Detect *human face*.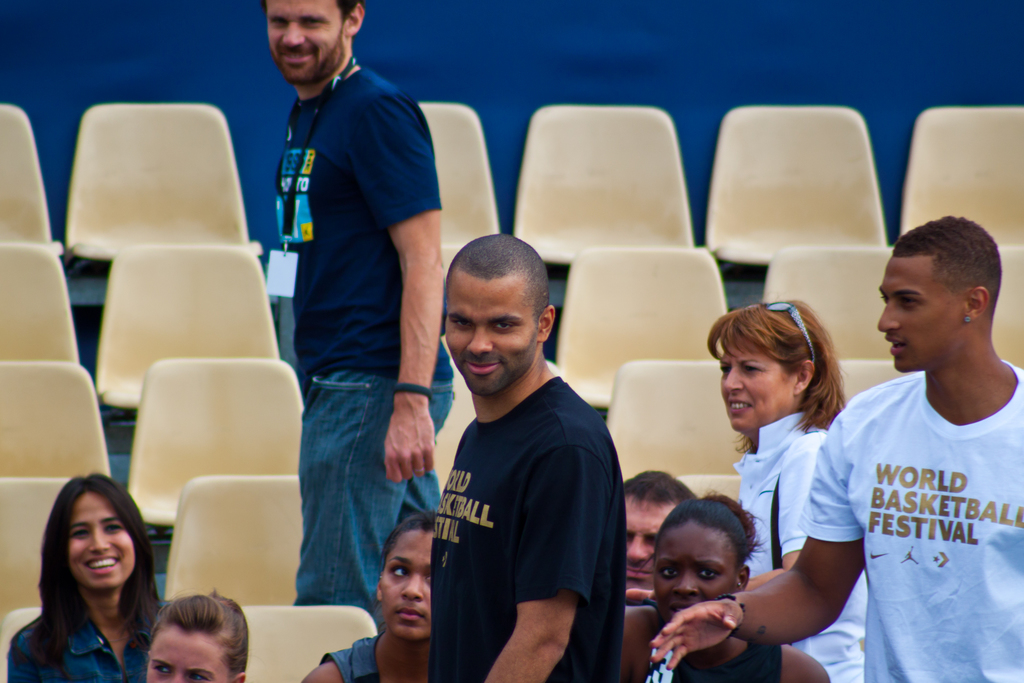
Detected at [876,258,959,373].
